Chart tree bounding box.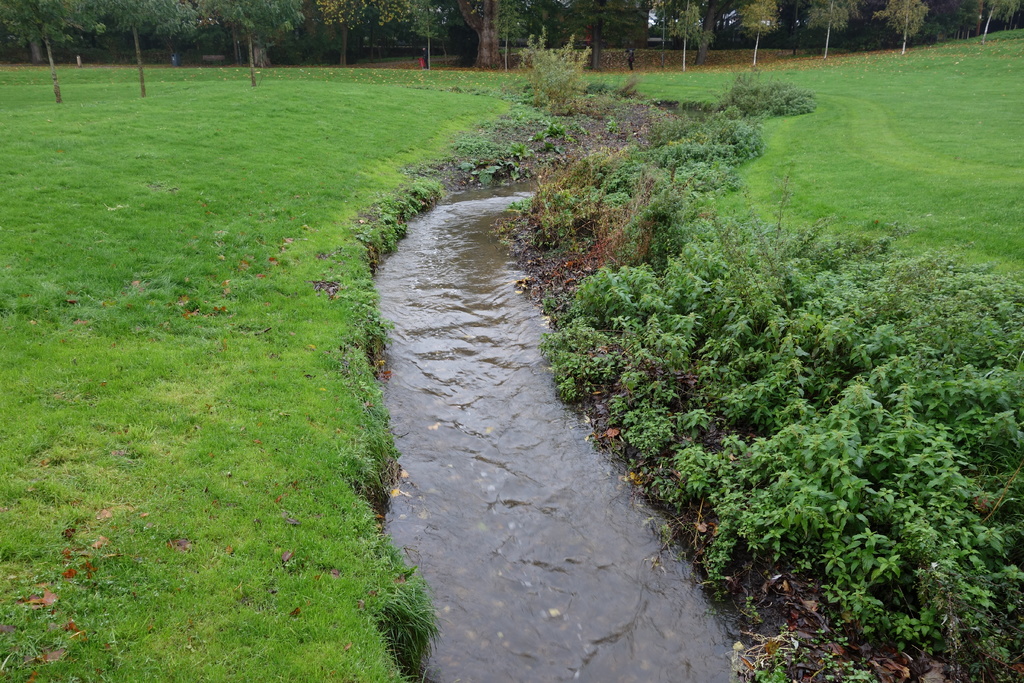
Charted: pyautogui.locateOnScreen(190, 0, 299, 88).
